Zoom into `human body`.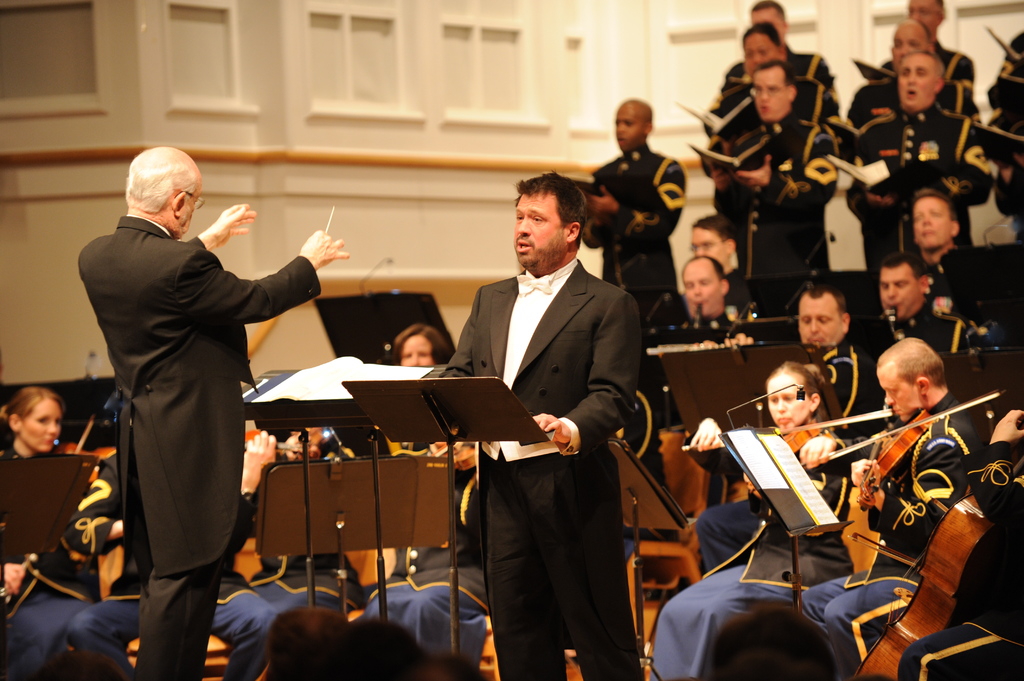
Zoom target: detection(907, 188, 1003, 321).
